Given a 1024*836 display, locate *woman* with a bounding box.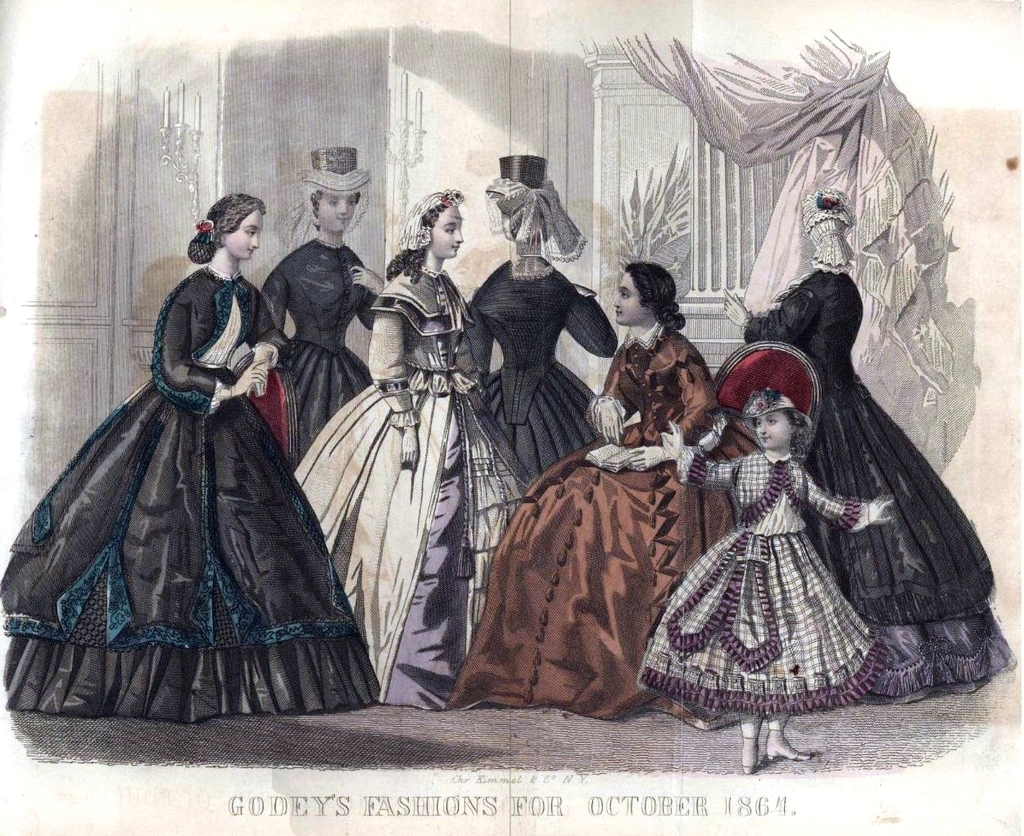
Located: bbox=[445, 147, 630, 503].
